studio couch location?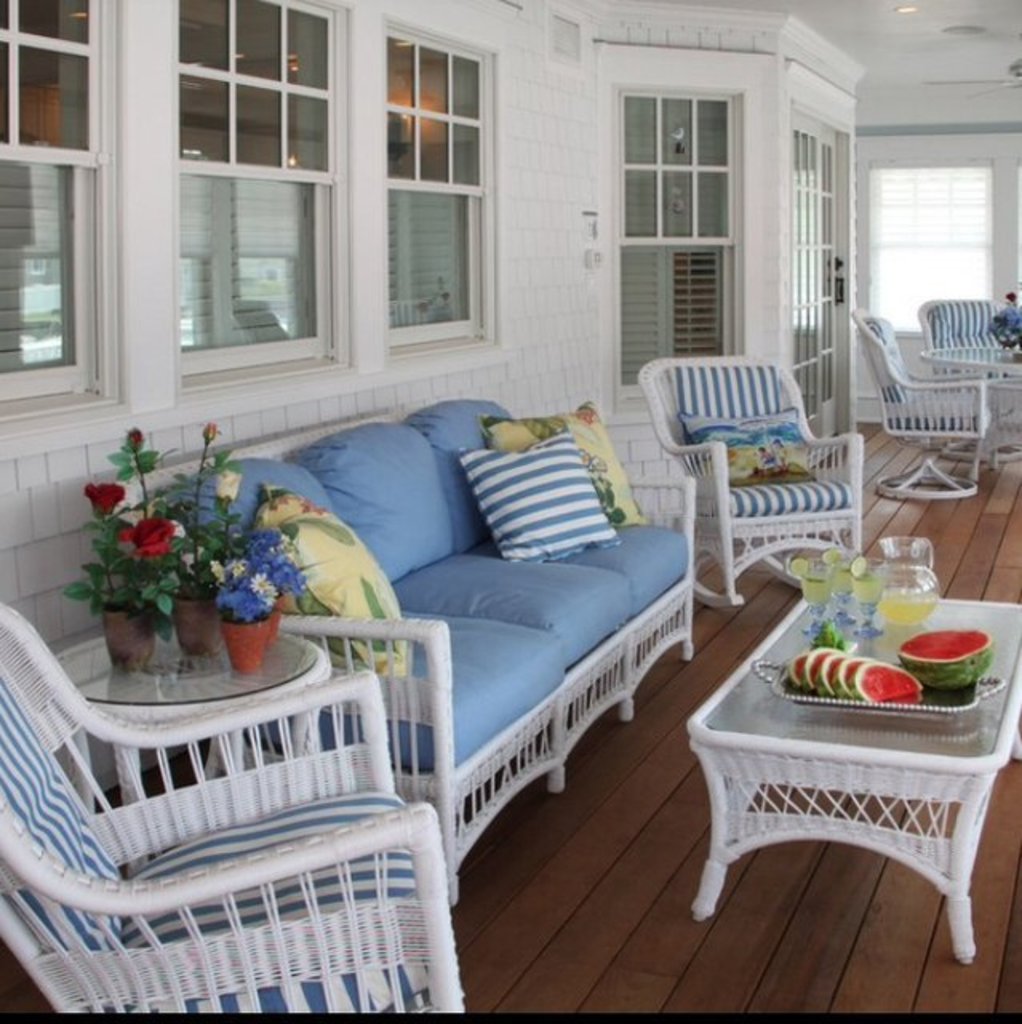
0, 606, 486, 1022
